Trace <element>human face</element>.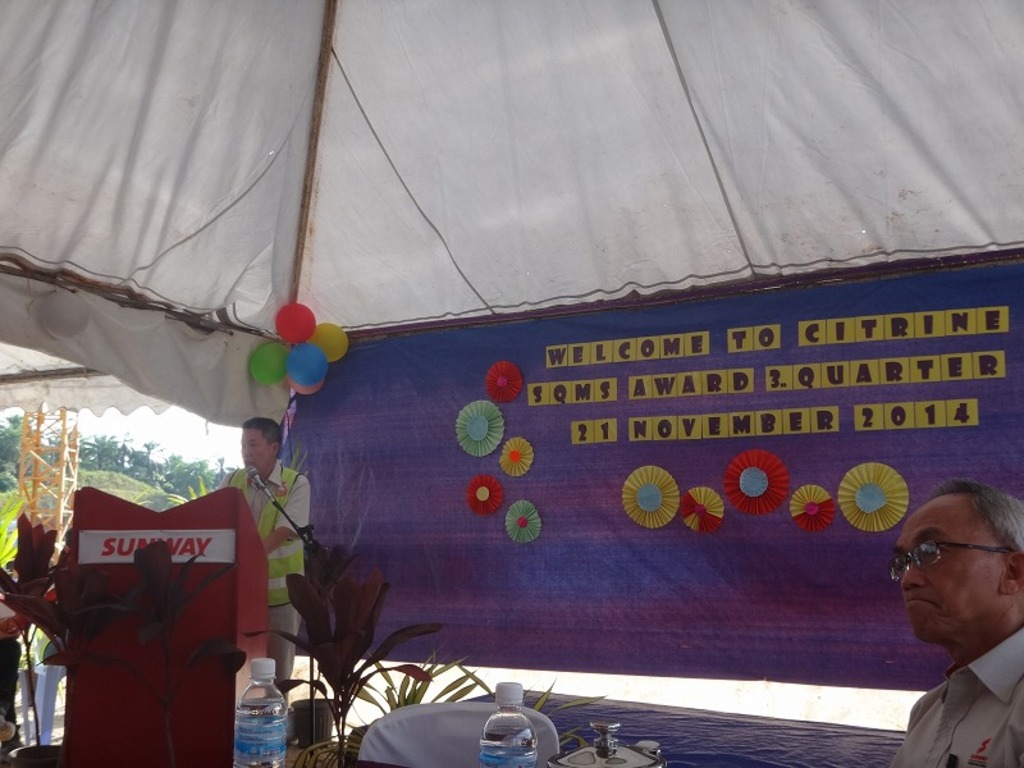
Traced to crop(236, 426, 273, 475).
